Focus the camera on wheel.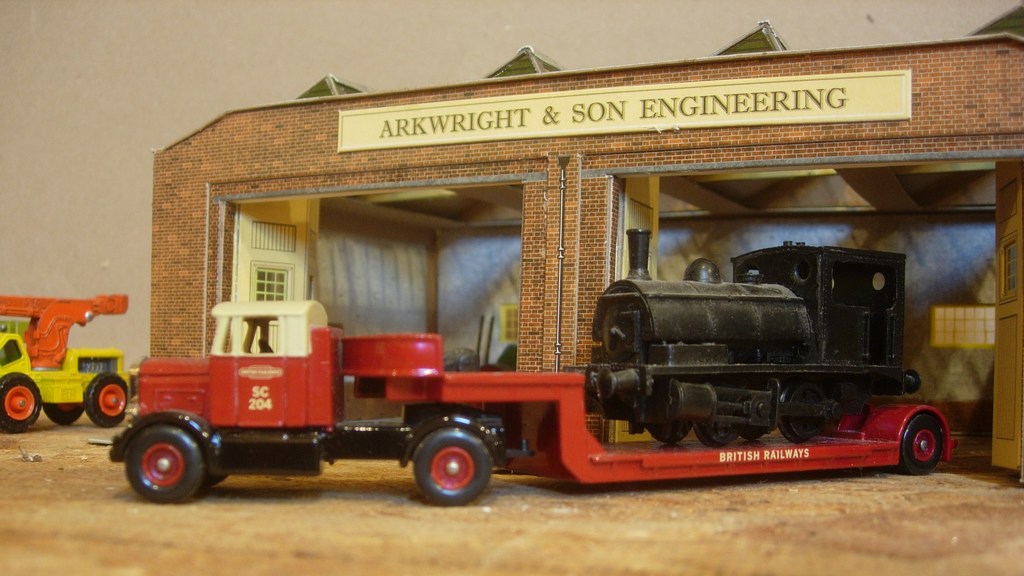
Focus region: pyautogui.locateOnScreen(115, 417, 211, 494).
